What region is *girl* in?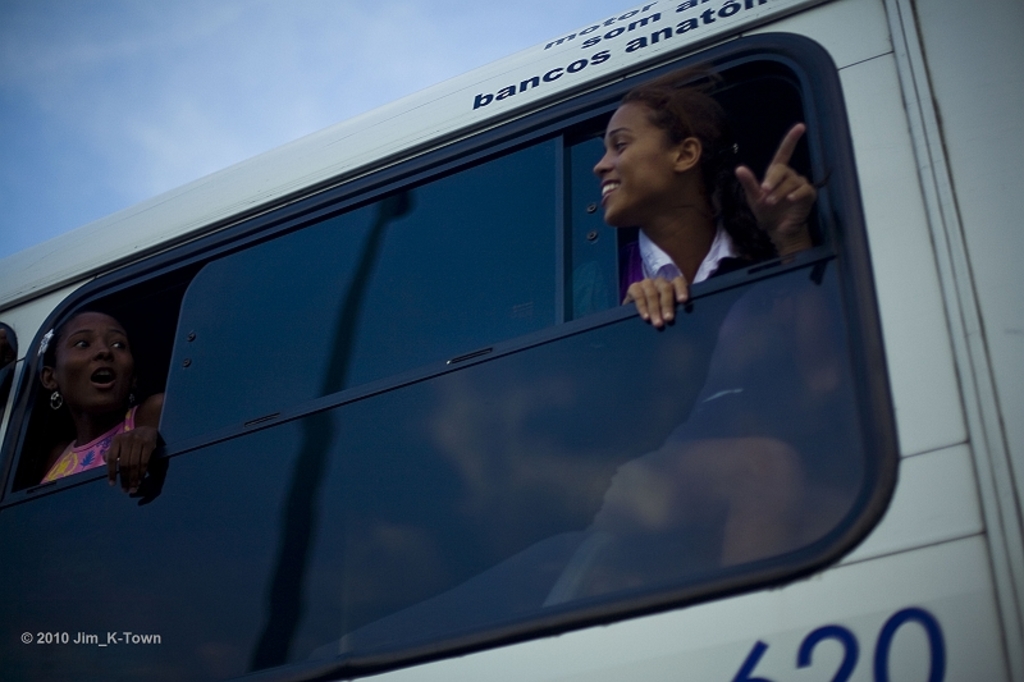
BBox(590, 82, 824, 329).
